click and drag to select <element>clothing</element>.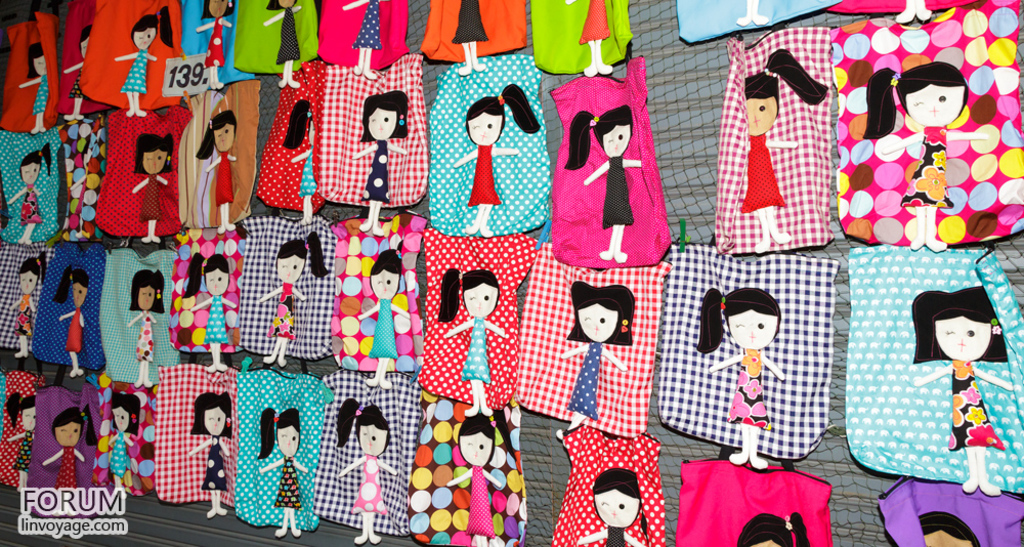
Selection: (x1=200, y1=298, x2=231, y2=347).
